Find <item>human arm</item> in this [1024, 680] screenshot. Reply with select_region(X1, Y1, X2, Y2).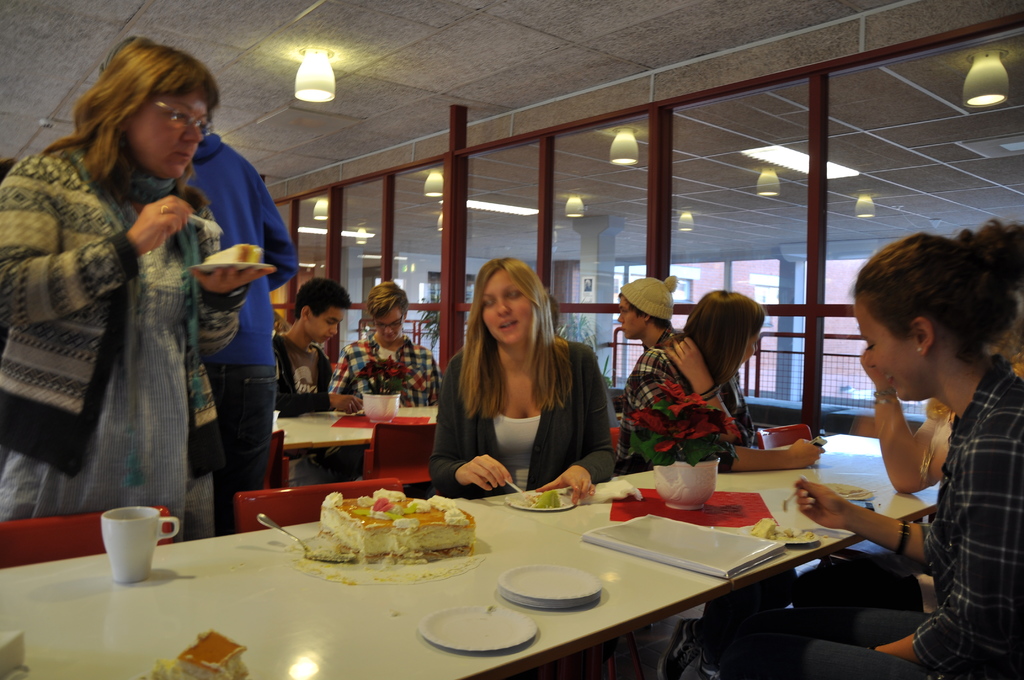
select_region(188, 210, 243, 360).
